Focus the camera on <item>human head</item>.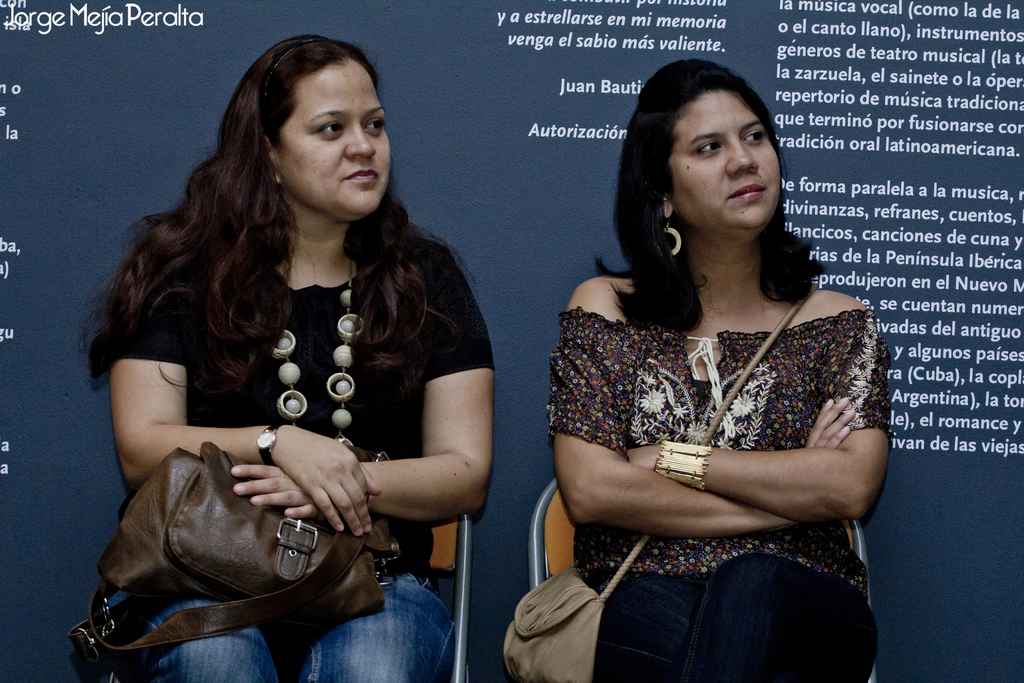
Focus region: bbox=(214, 32, 397, 216).
